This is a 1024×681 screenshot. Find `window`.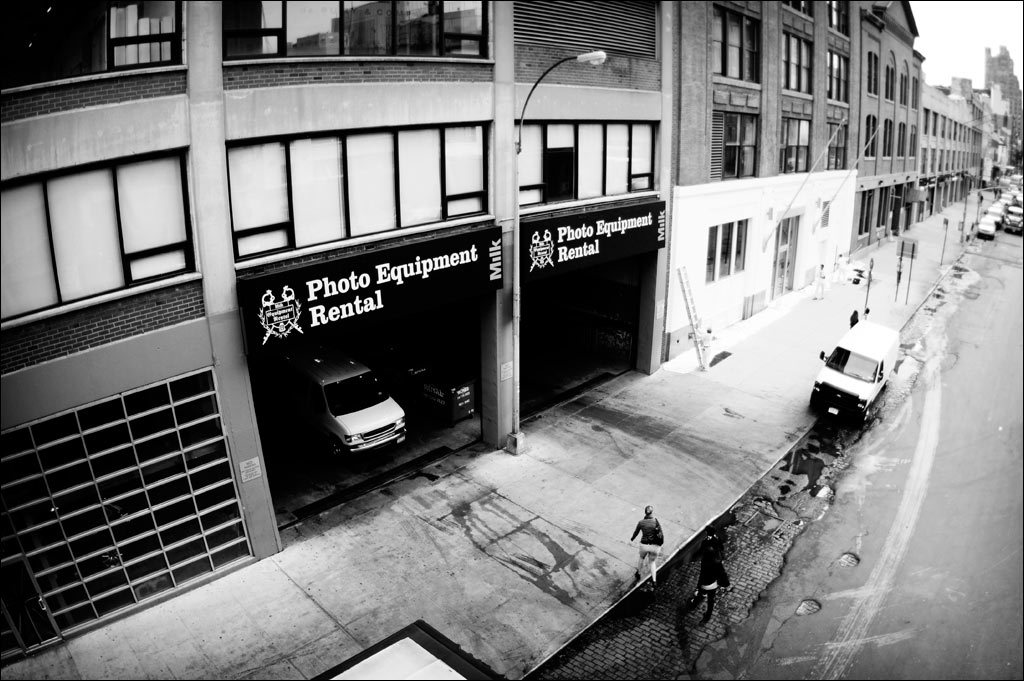
Bounding box: region(701, 221, 751, 283).
